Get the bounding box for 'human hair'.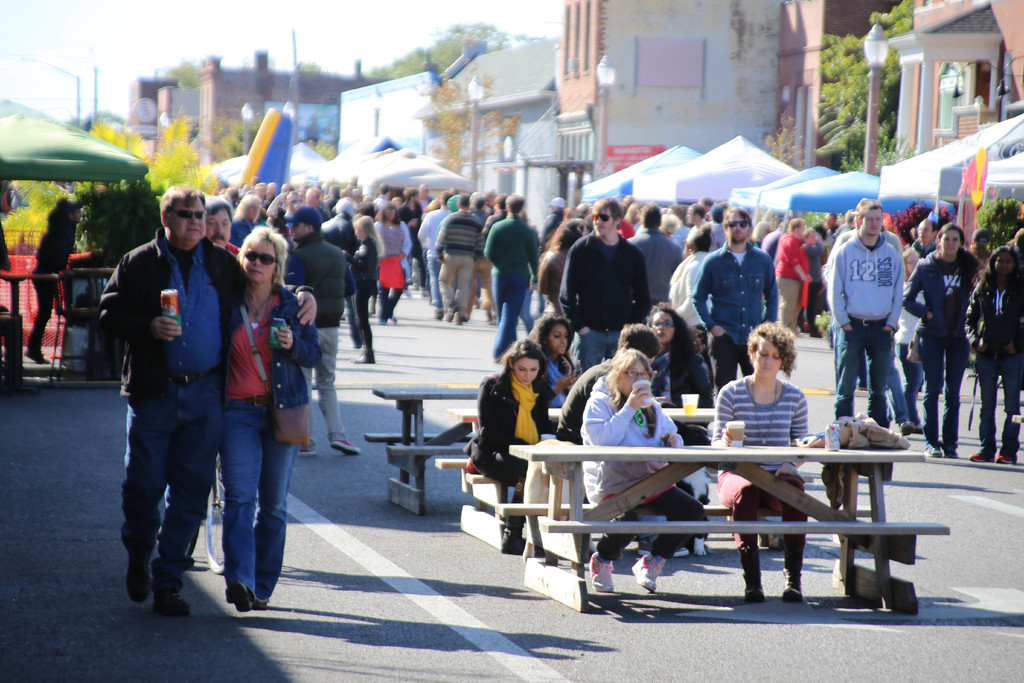
bbox=[503, 334, 546, 383].
